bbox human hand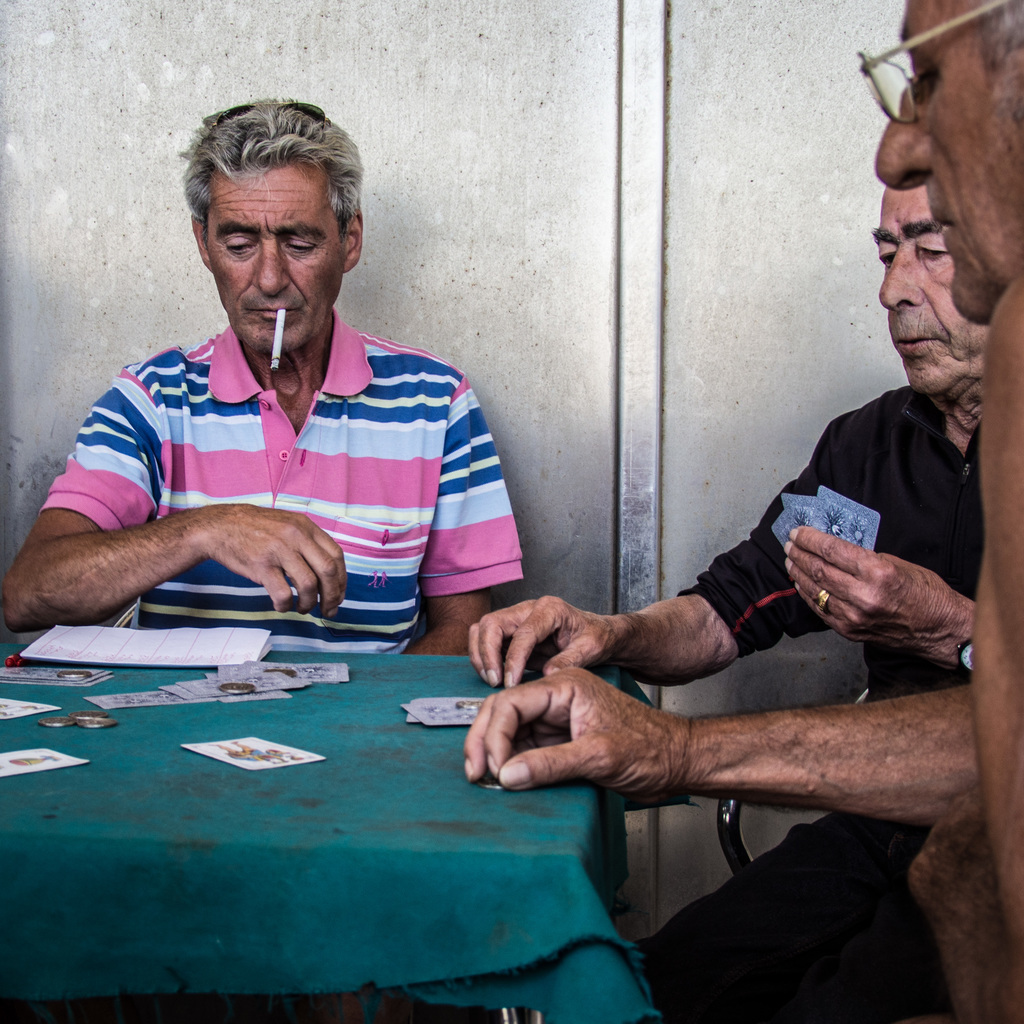
462/659/697/802
